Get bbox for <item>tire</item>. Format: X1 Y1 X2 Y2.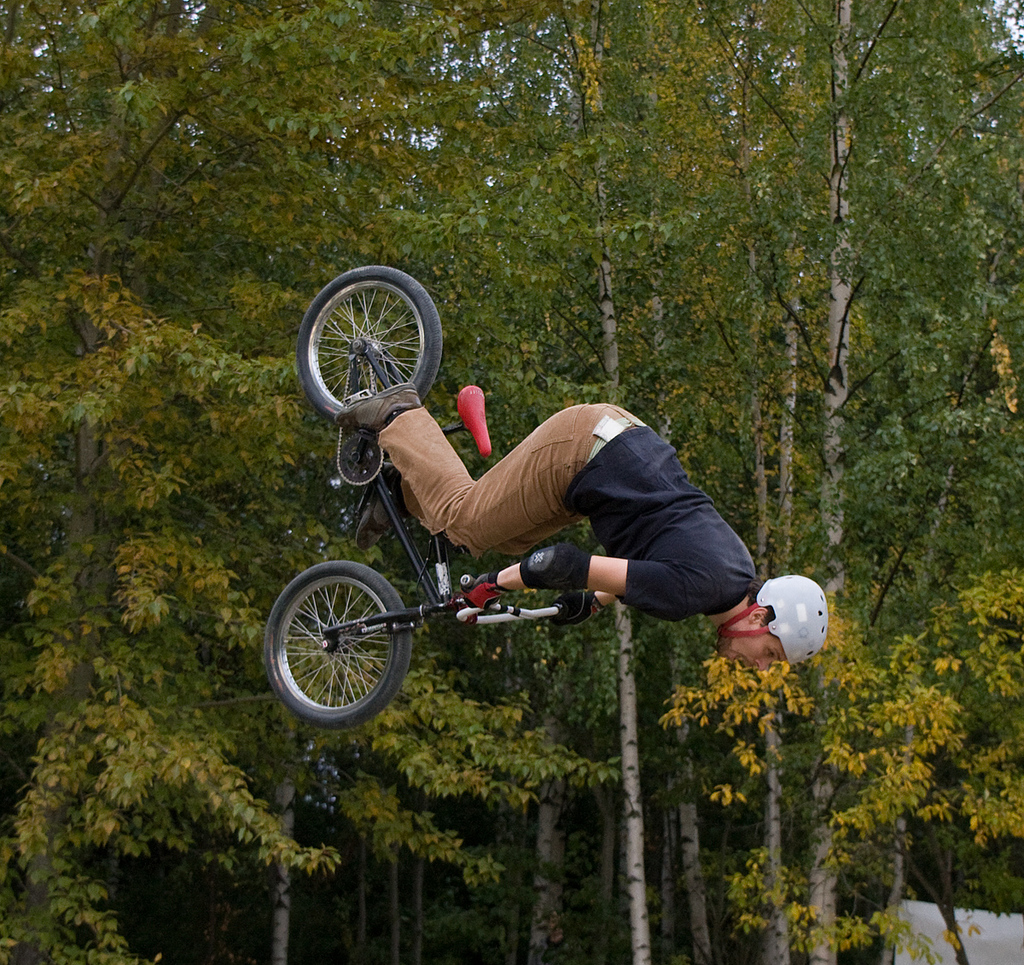
272 544 419 737.
